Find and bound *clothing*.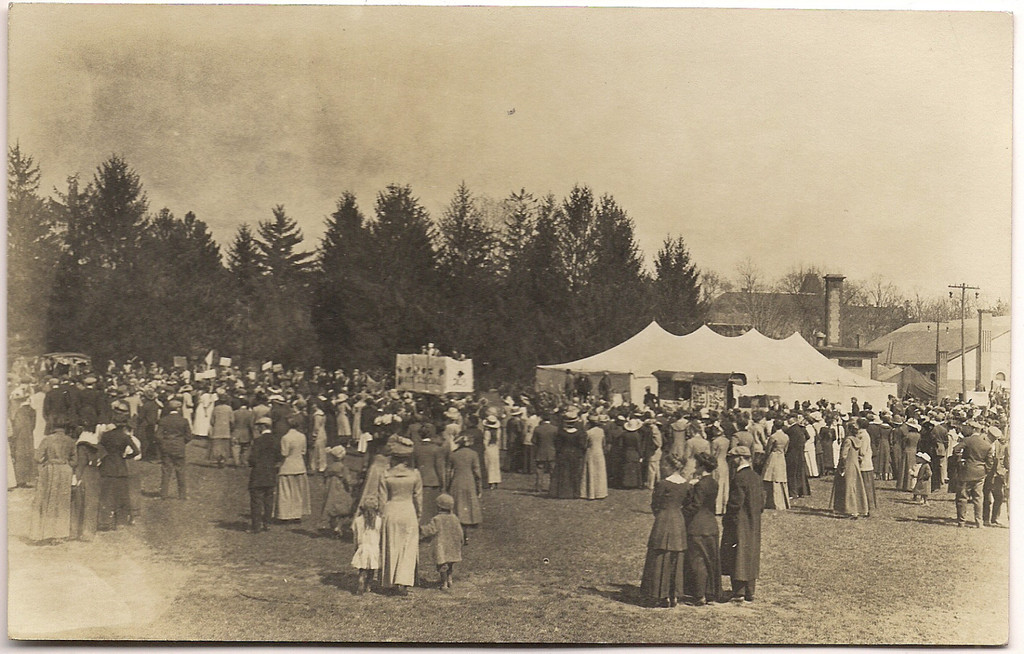
Bound: detection(74, 430, 109, 532).
